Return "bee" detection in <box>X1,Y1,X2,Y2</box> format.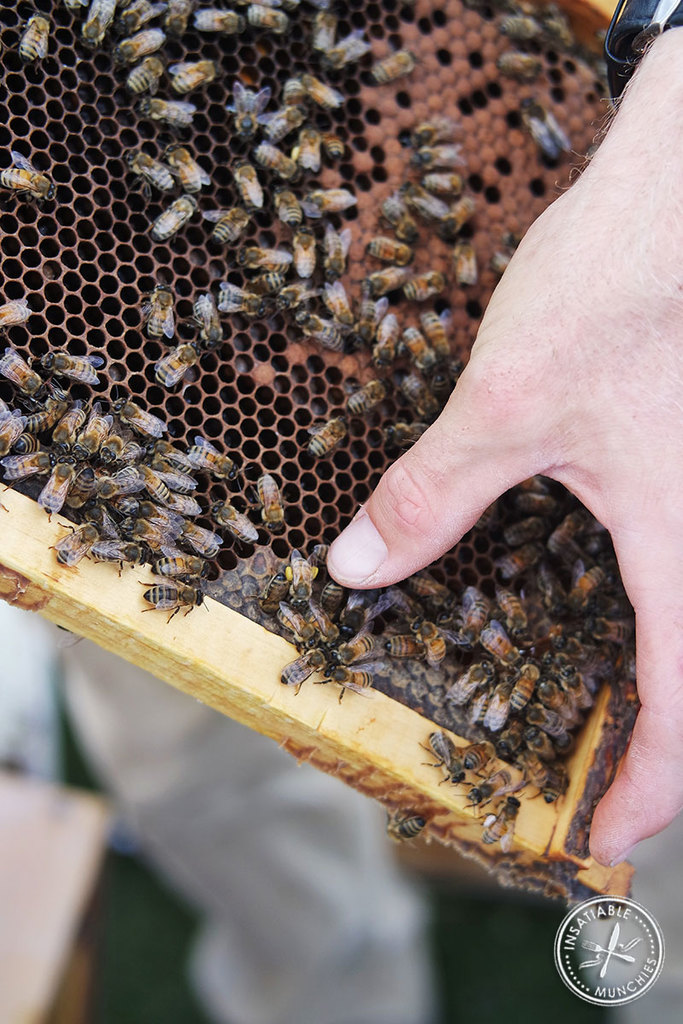
<box>513,497,561,520</box>.
